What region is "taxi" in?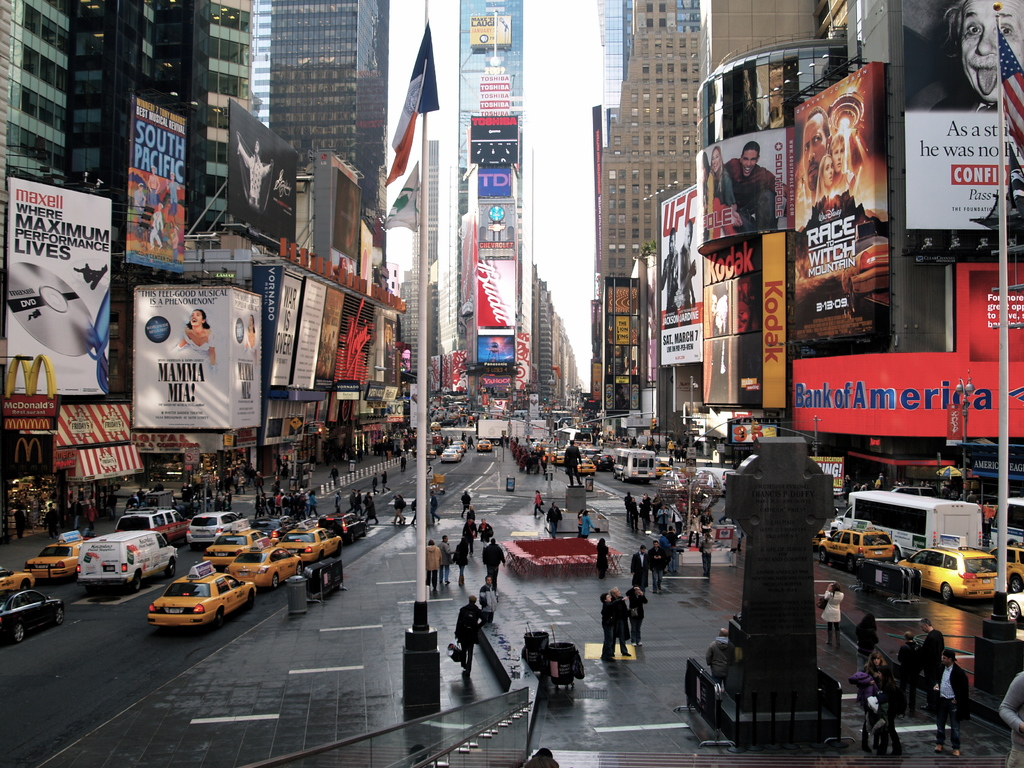
655/460/673/477.
